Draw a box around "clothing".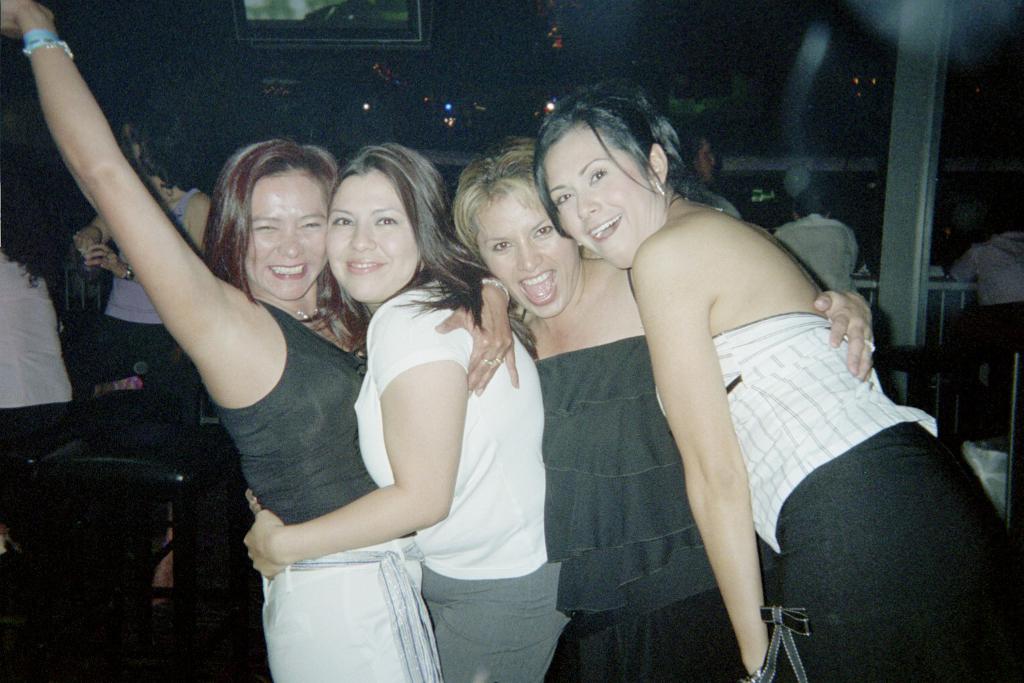
79,185,195,422.
